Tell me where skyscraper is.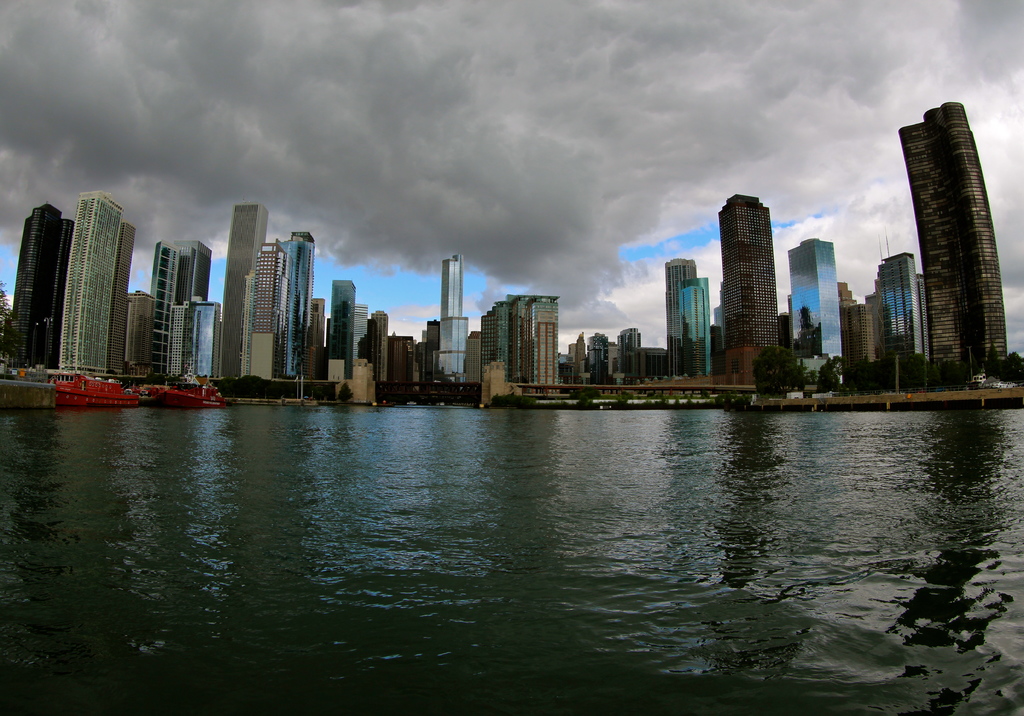
skyscraper is at [x1=790, y1=234, x2=845, y2=396].
